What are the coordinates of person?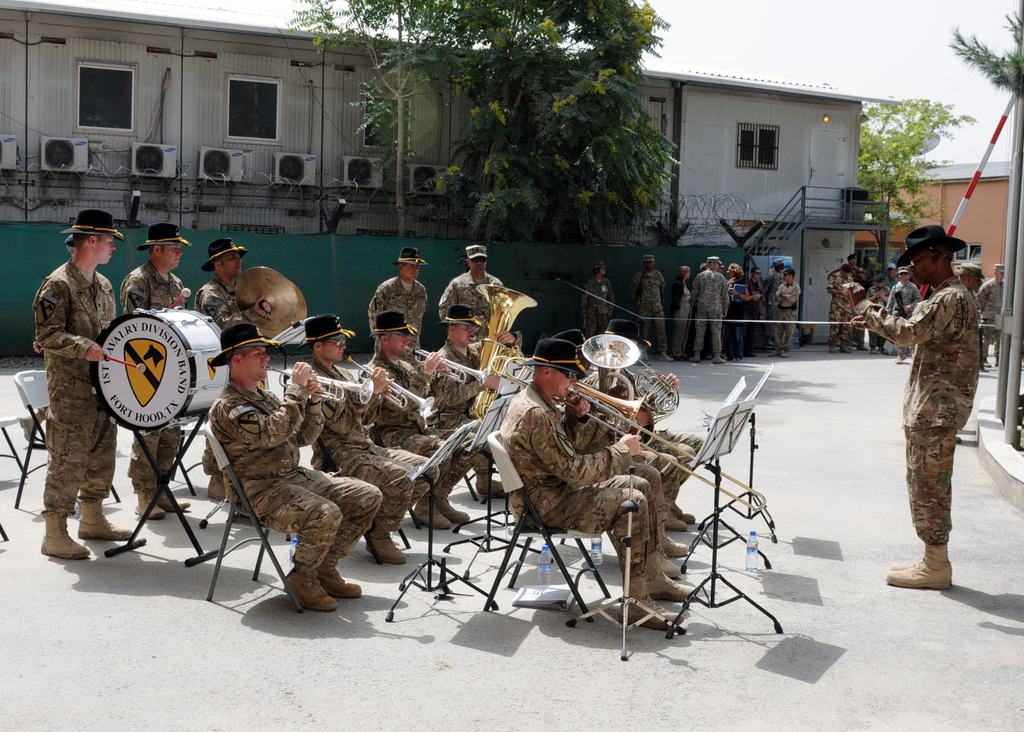
(x1=630, y1=254, x2=672, y2=358).
